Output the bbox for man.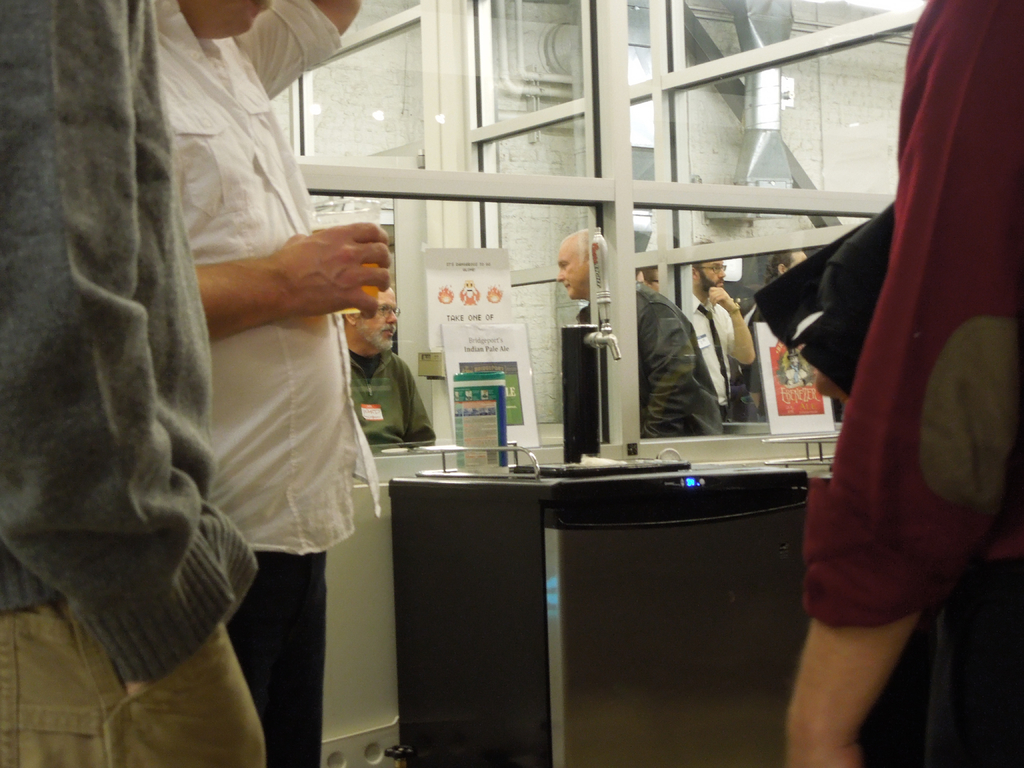
bbox=(152, 0, 364, 767).
